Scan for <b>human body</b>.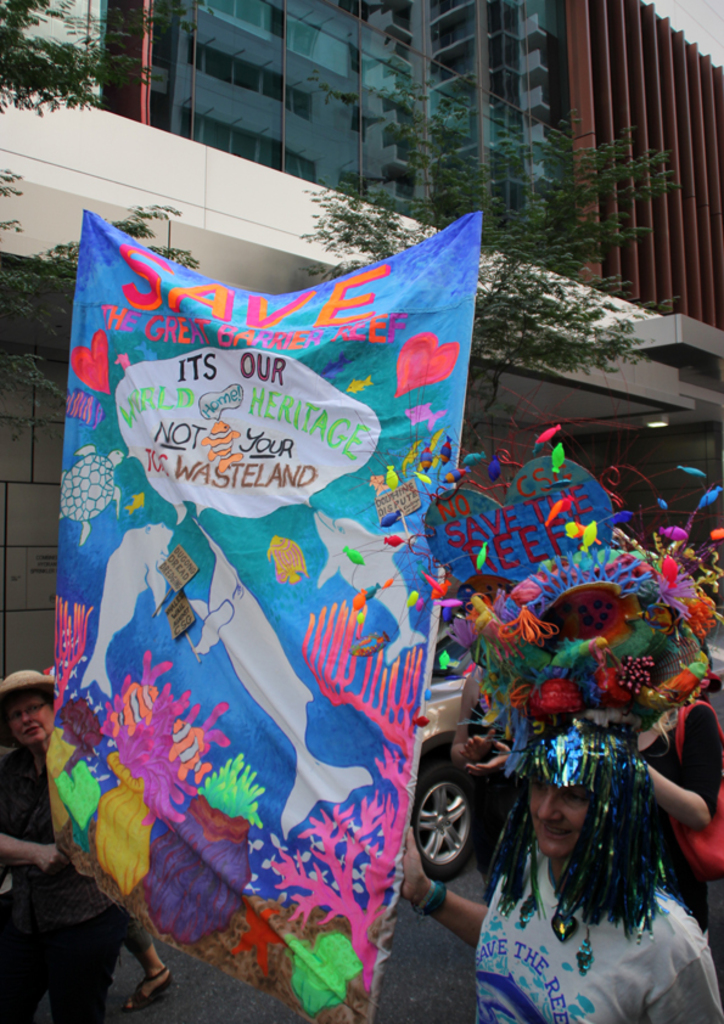
Scan result: Rect(462, 693, 702, 1019).
